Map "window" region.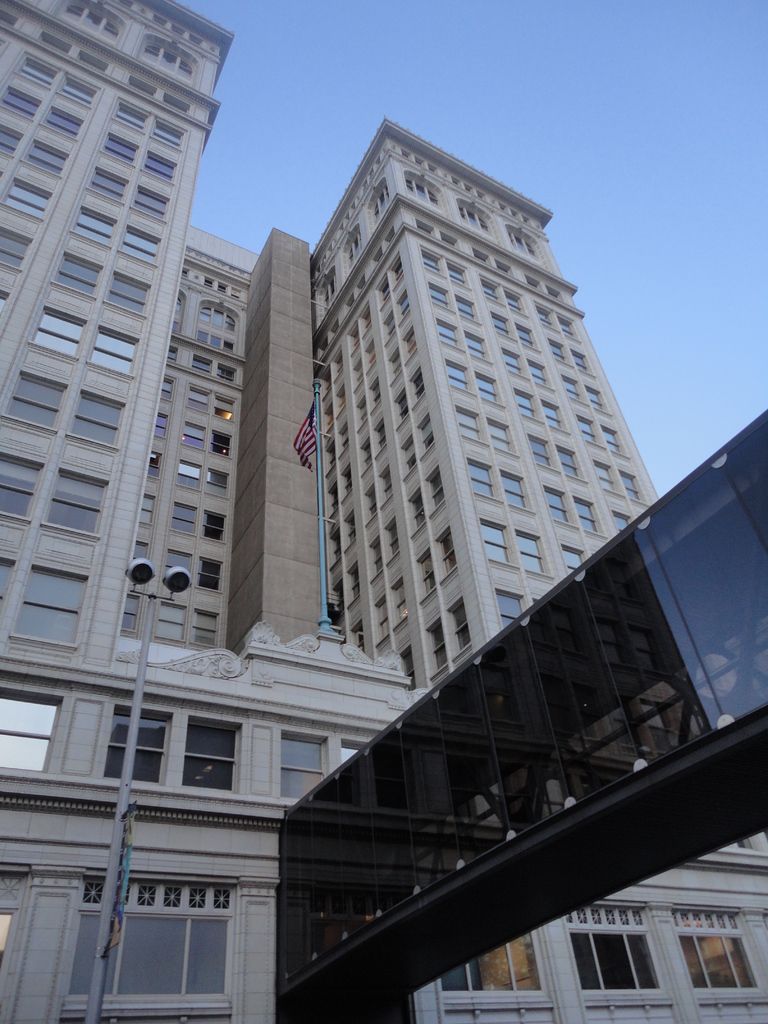
Mapped to bbox=(426, 615, 449, 682).
